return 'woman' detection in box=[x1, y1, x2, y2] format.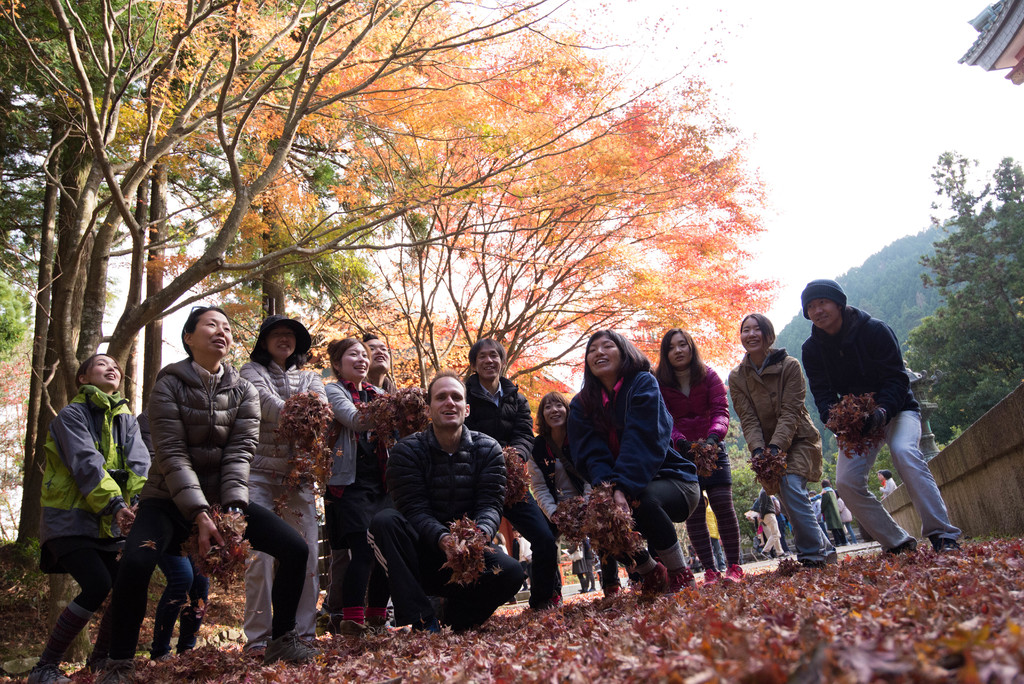
box=[570, 326, 701, 608].
